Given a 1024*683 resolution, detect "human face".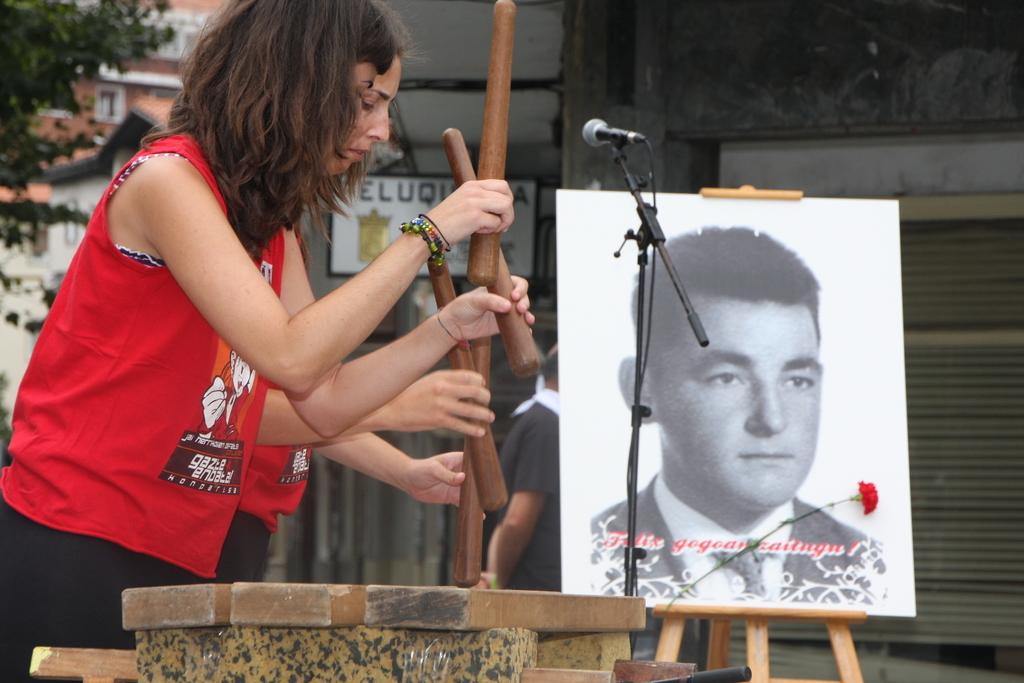
Rect(653, 292, 825, 509).
